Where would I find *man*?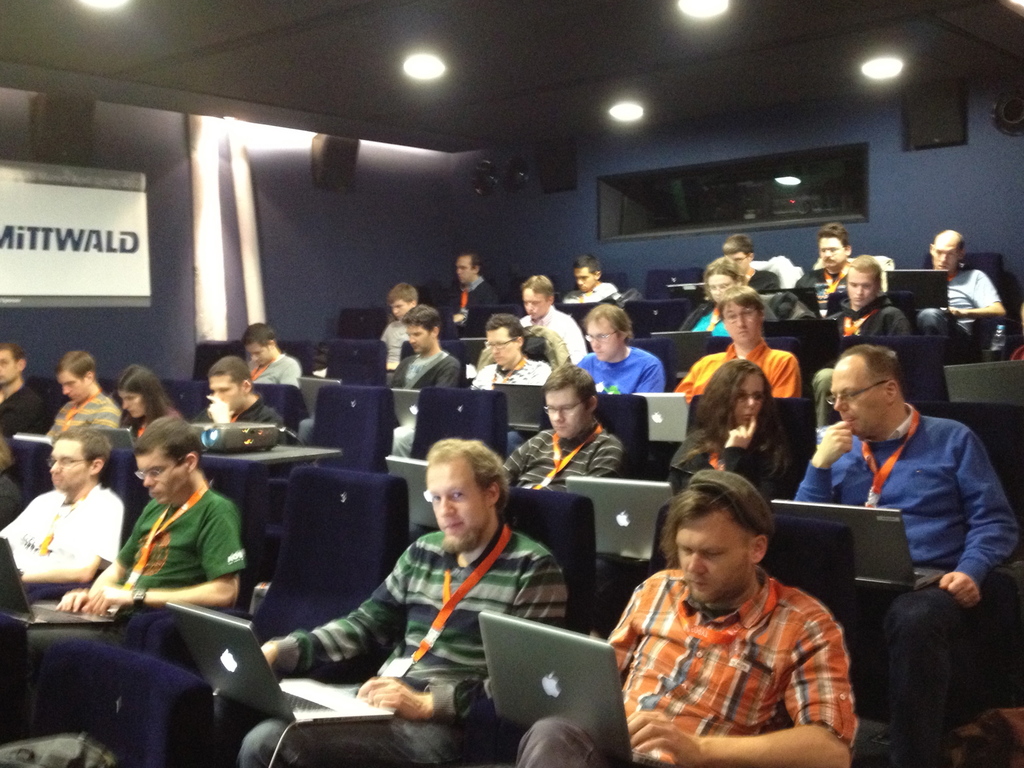
At 193 349 293 448.
